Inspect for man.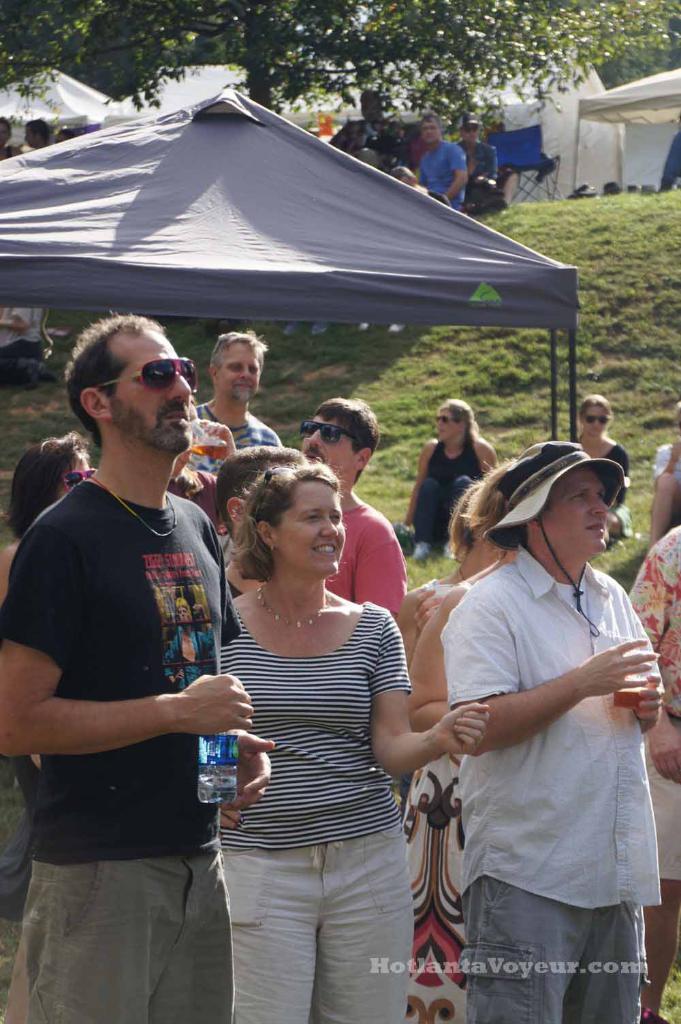
Inspection: crop(287, 397, 392, 618).
